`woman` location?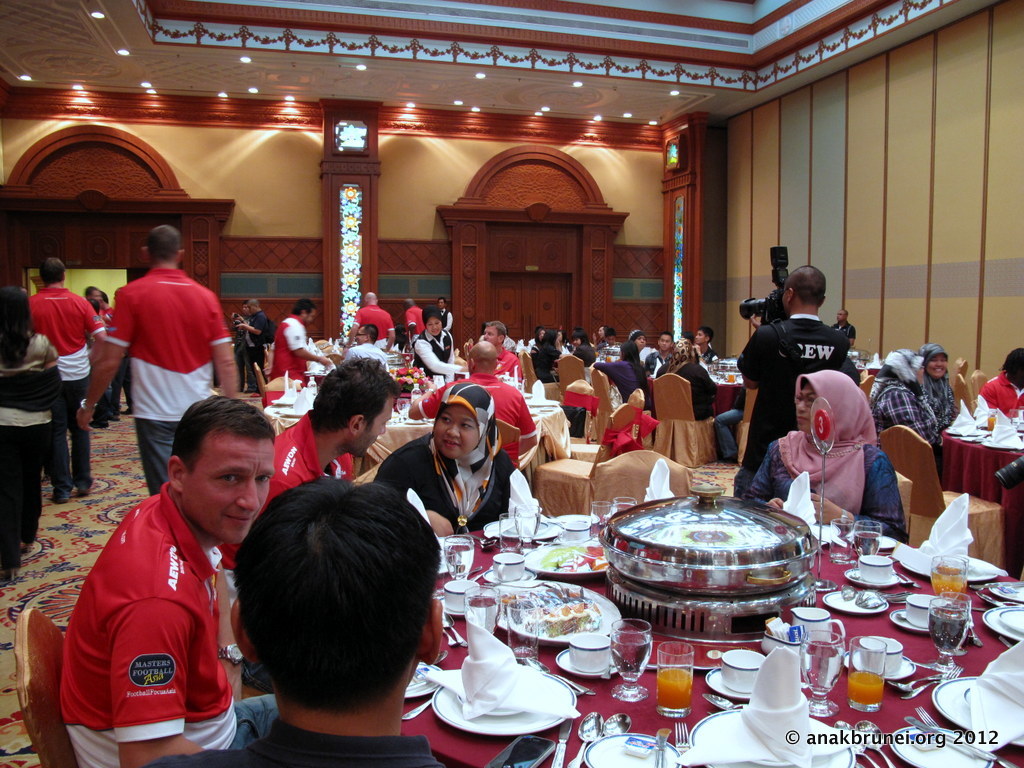
<region>0, 287, 68, 591</region>
